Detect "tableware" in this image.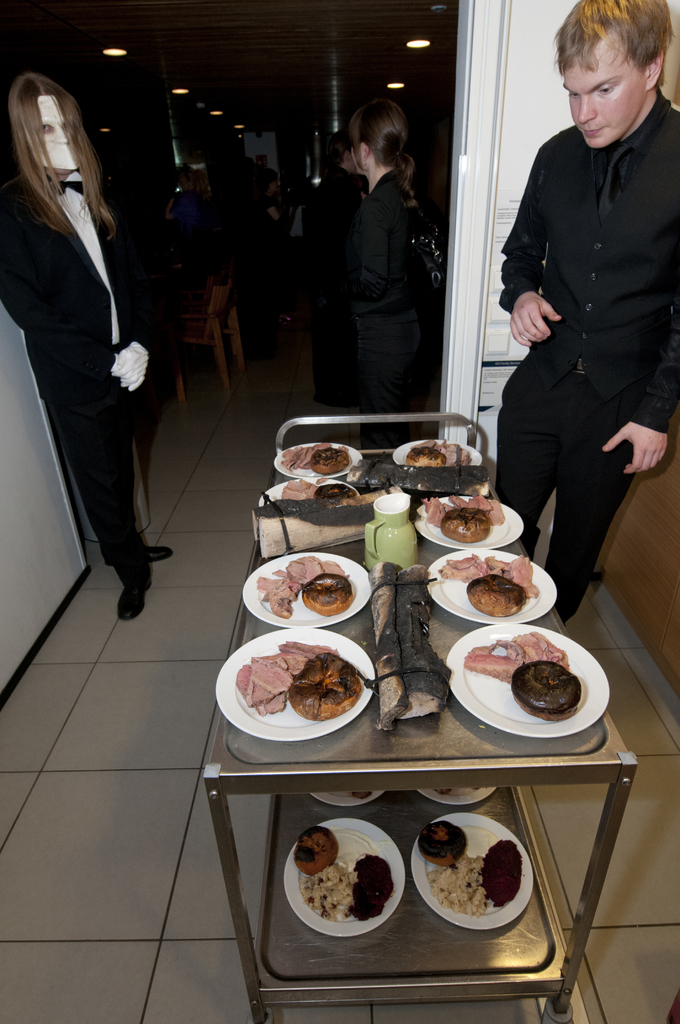
Detection: crop(239, 547, 371, 625).
